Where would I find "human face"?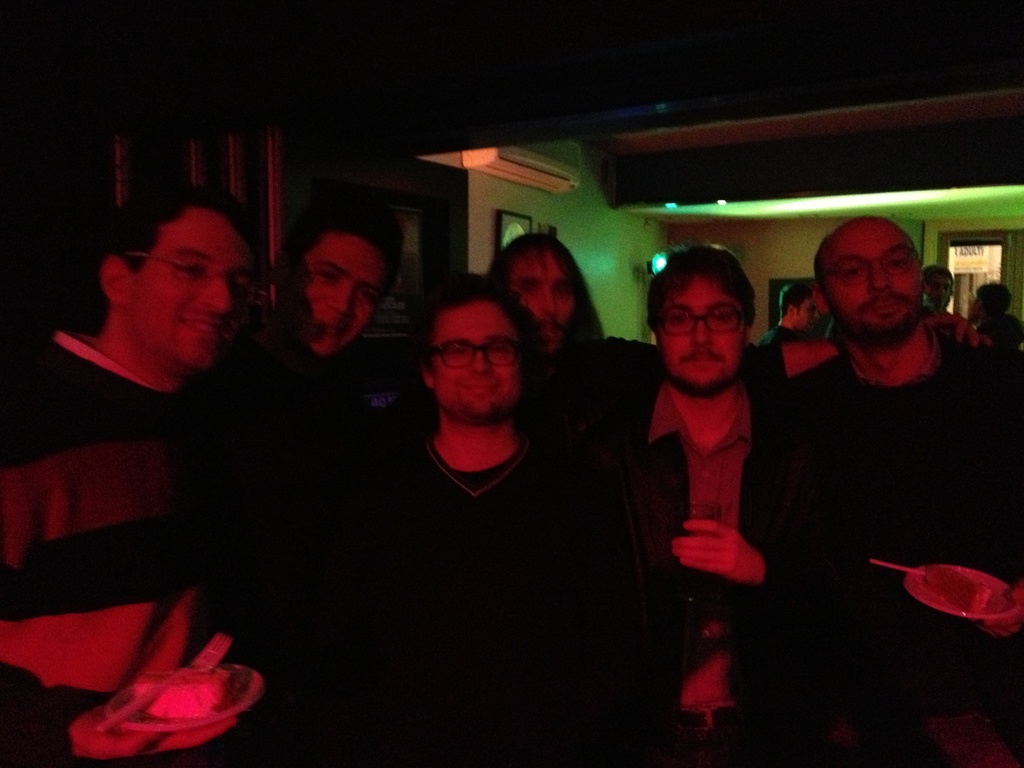
At l=797, t=296, r=817, b=326.
